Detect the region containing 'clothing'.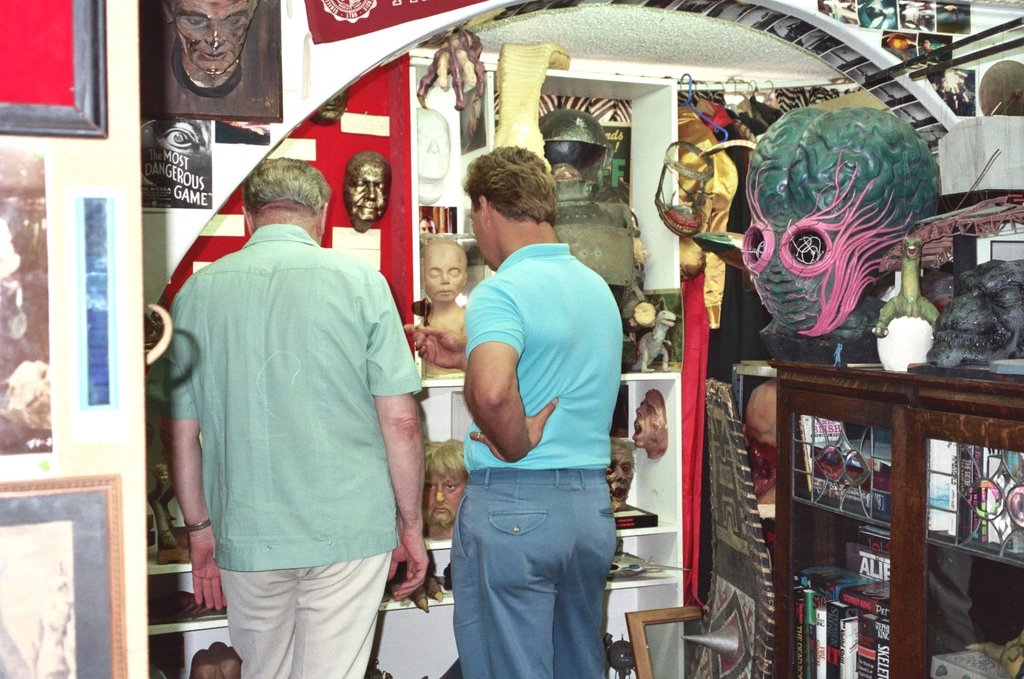
Rect(152, 183, 425, 650).
